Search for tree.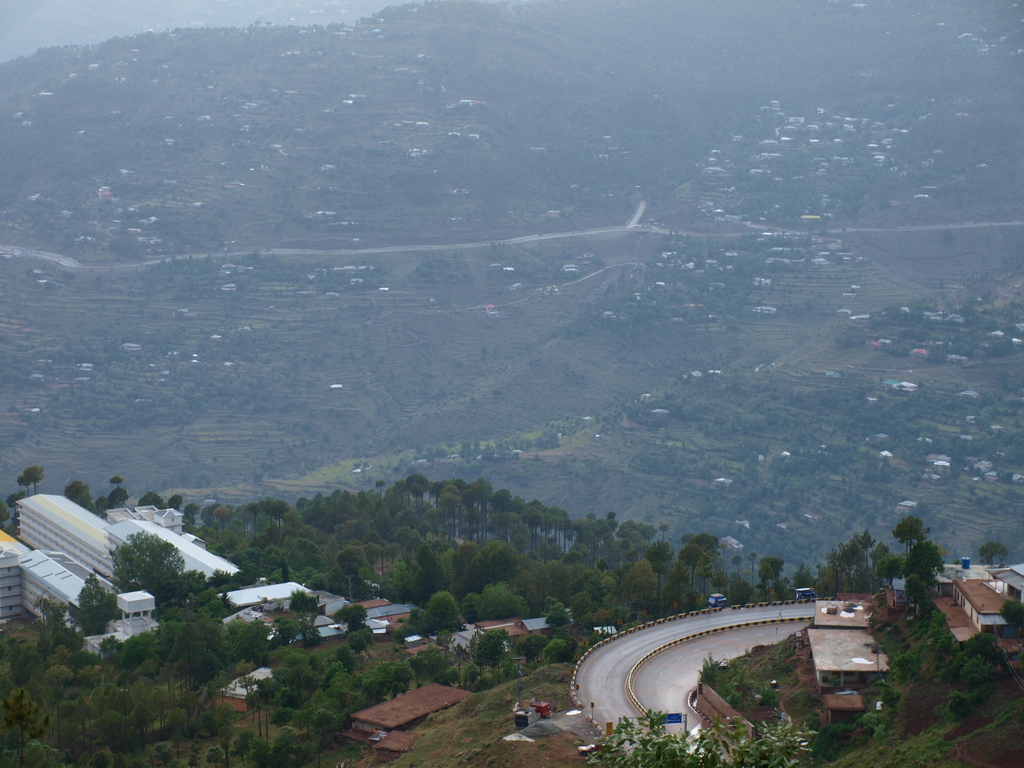
Found at (977, 540, 1007, 565).
